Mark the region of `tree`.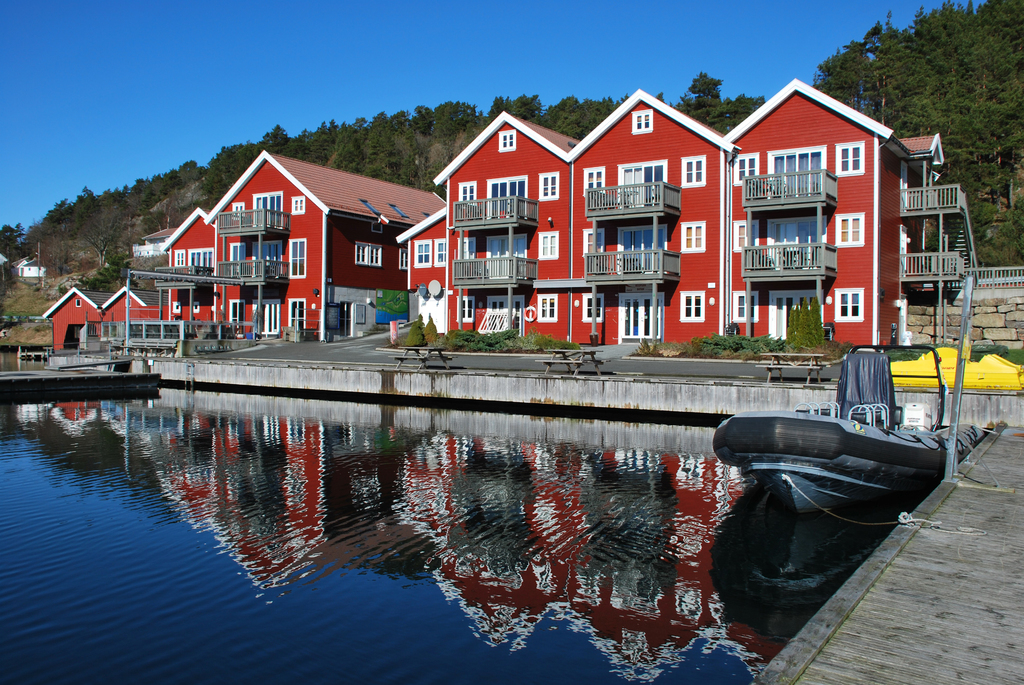
Region: (left=780, top=304, right=797, bottom=365).
